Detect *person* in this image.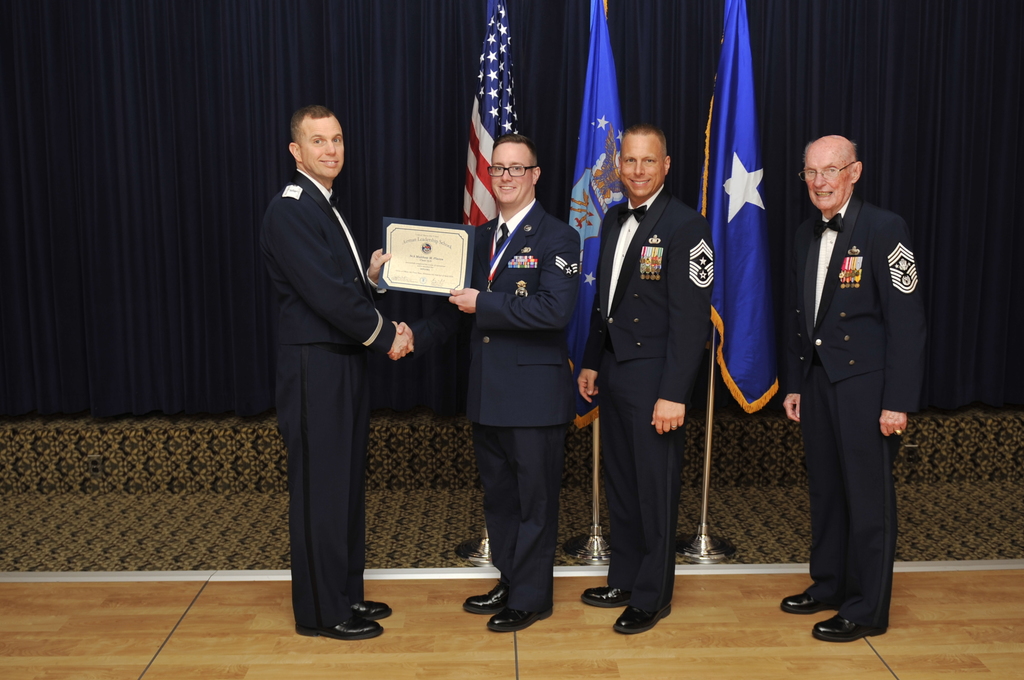
Detection: l=573, t=116, r=714, b=635.
